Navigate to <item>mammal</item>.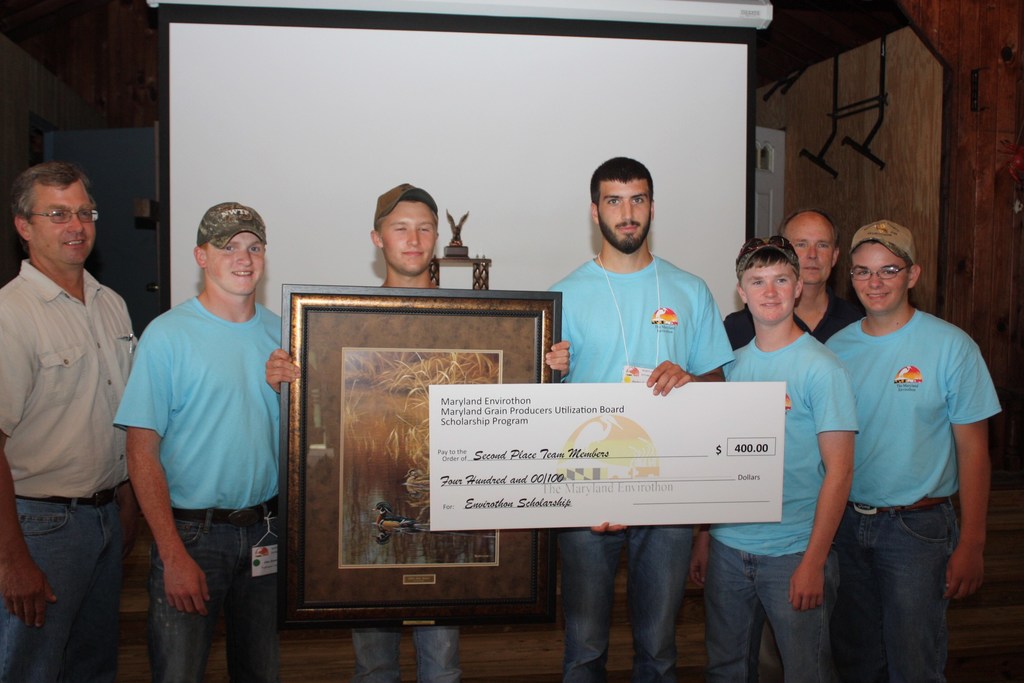
Navigation target: bbox=[0, 165, 138, 682].
